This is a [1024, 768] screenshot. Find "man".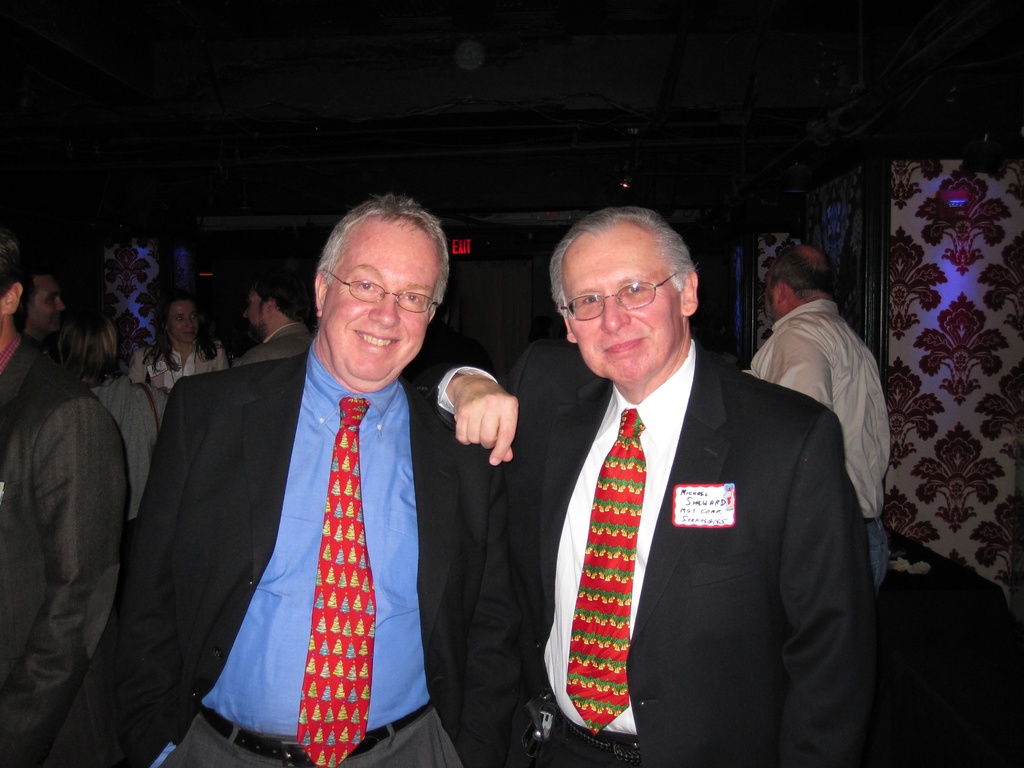
Bounding box: 222,274,326,371.
